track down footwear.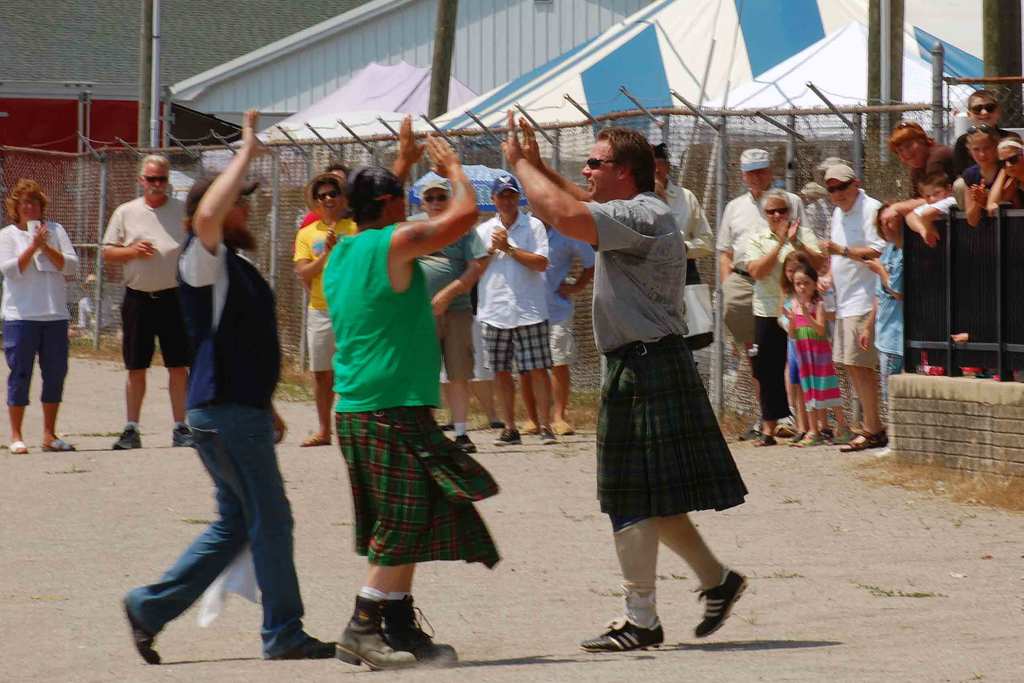
Tracked to box=[840, 427, 887, 453].
